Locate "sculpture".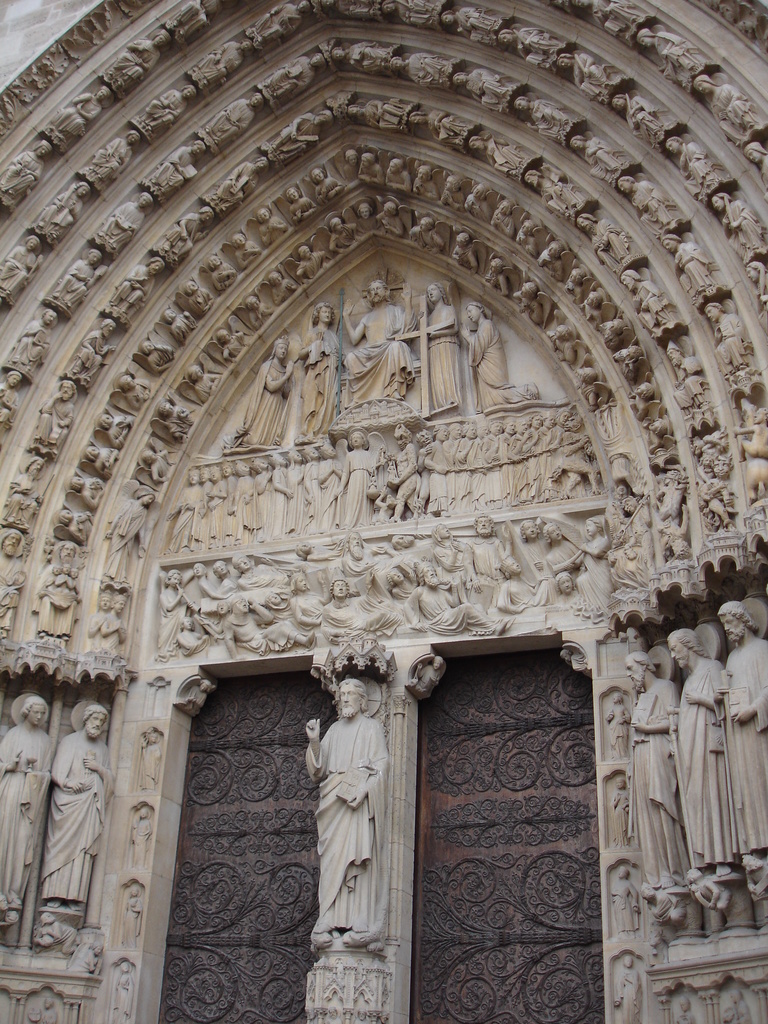
Bounding box: bbox(461, 301, 549, 432).
